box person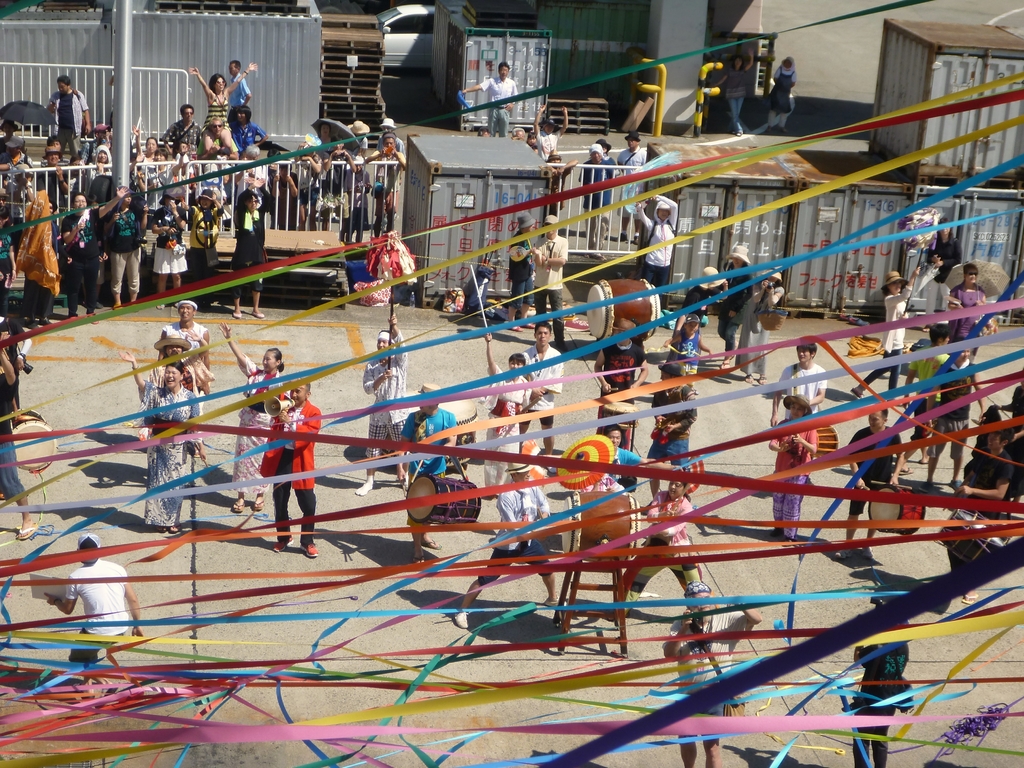
[263, 377, 320, 558]
